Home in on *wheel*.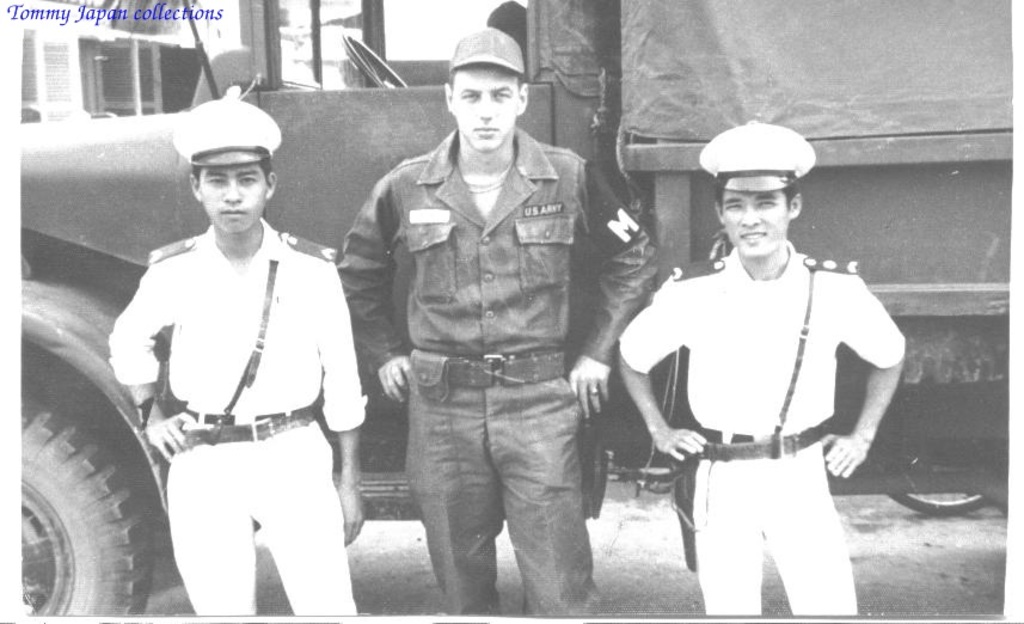
Homed in at pyautogui.locateOnScreen(14, 380, 149, 617).
